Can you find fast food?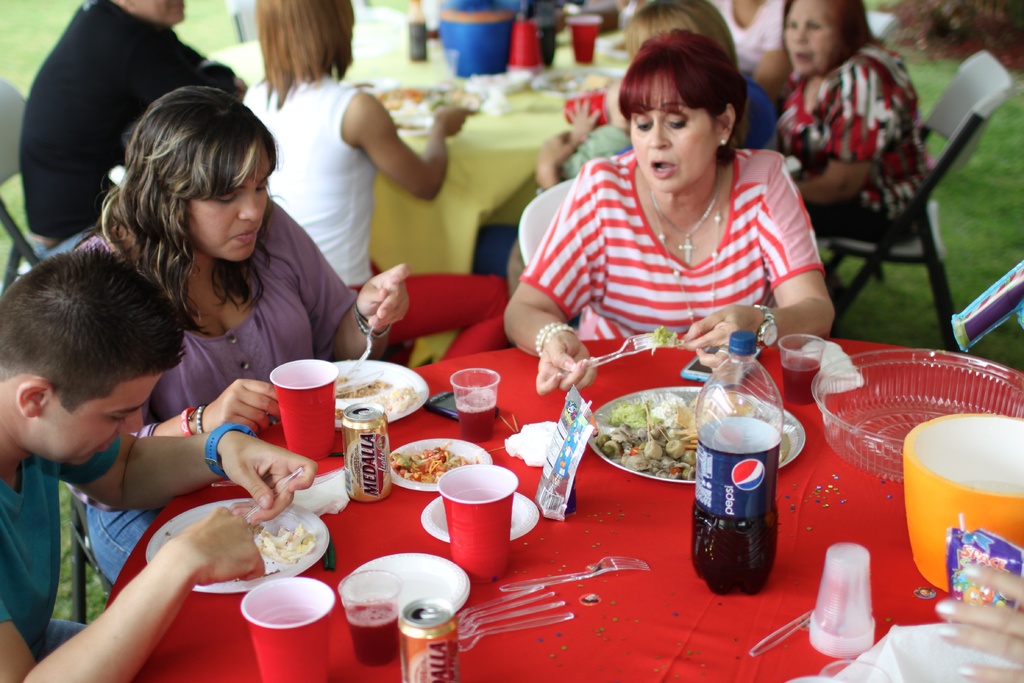
Yes, bounding box: 250 520 325 567.
